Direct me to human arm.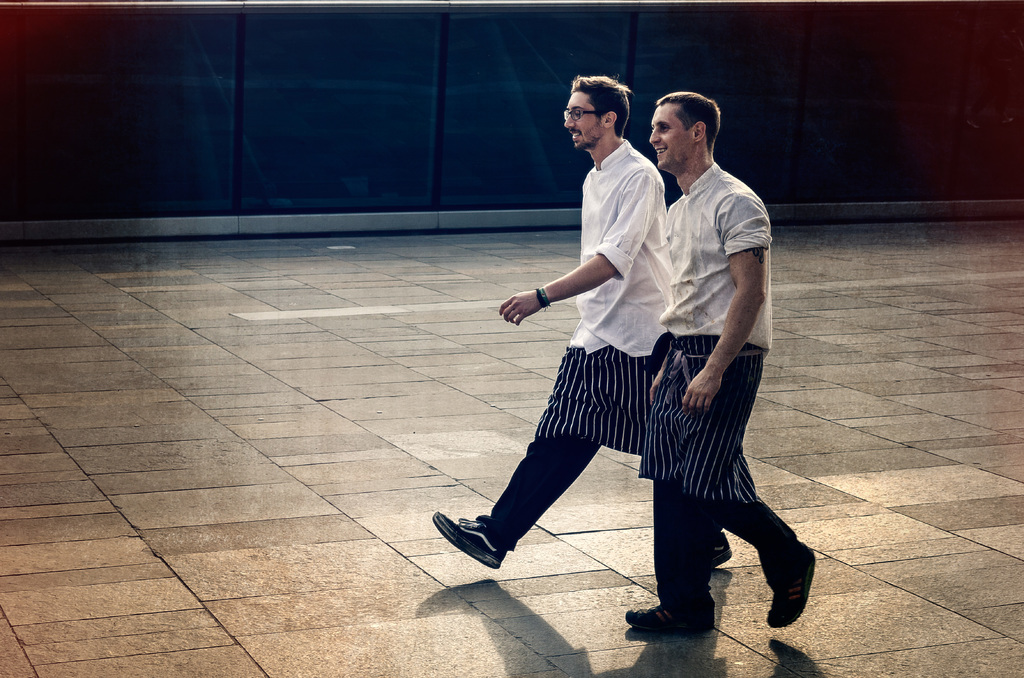
Direction: 675/202/762/413.
